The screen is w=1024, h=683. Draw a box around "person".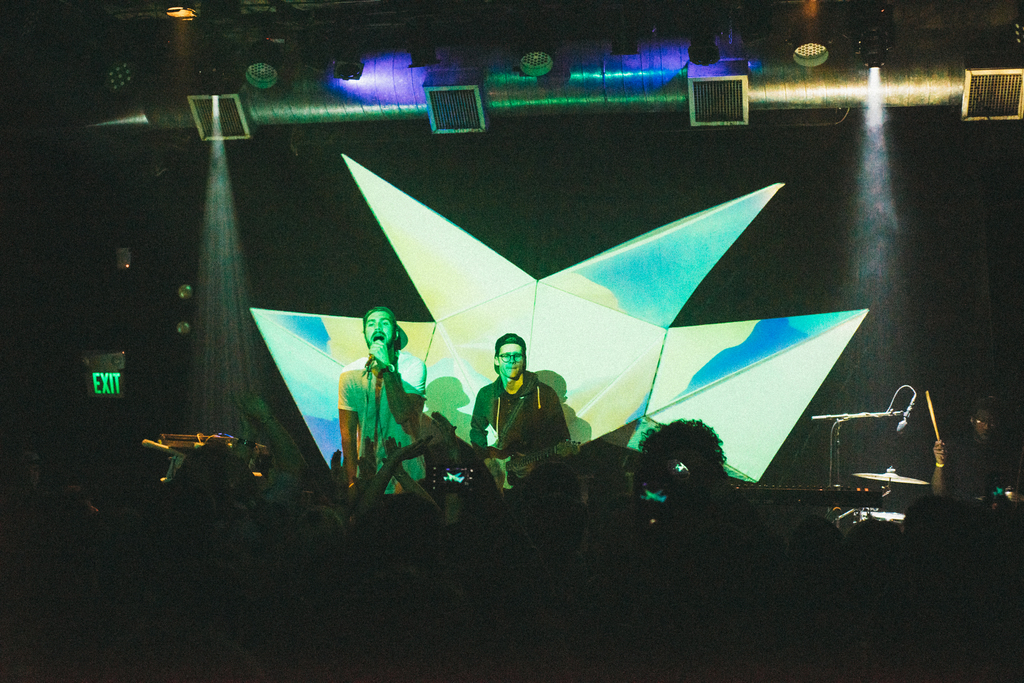
{"left": 340, "top": 300, "right": 431, "bottom": 493}.
